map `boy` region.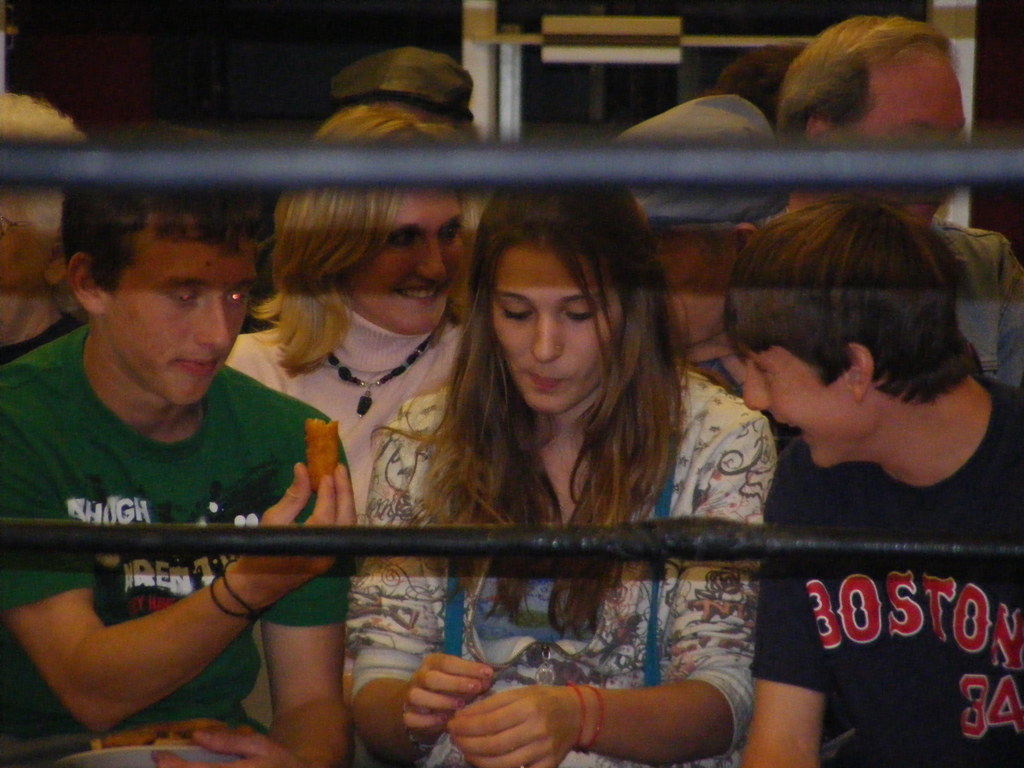
Mapped to [left=716, top=202, right=1023, bottom=767].
